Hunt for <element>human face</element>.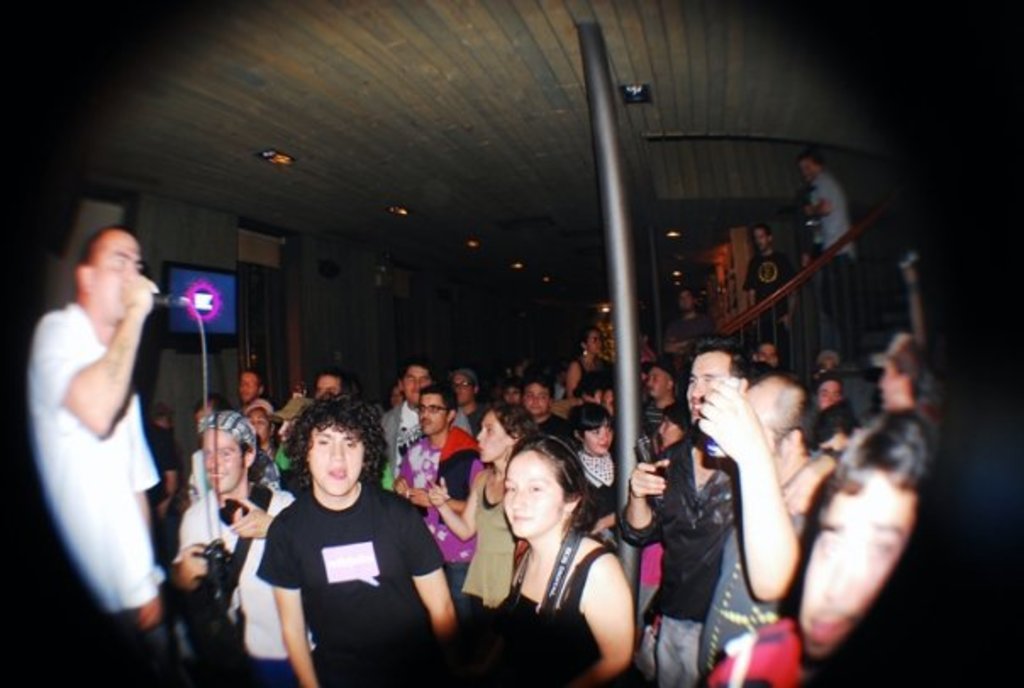
Hunted down at box(504, 449, 563, 534).
